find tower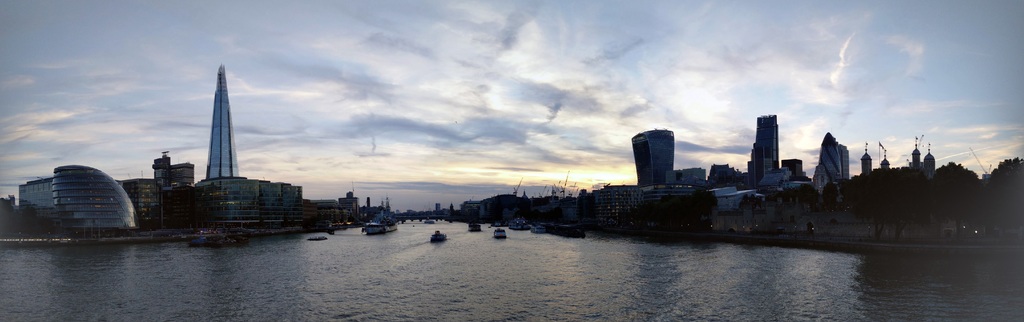
[x1=205, y1=65, x2=242, y2=182]
